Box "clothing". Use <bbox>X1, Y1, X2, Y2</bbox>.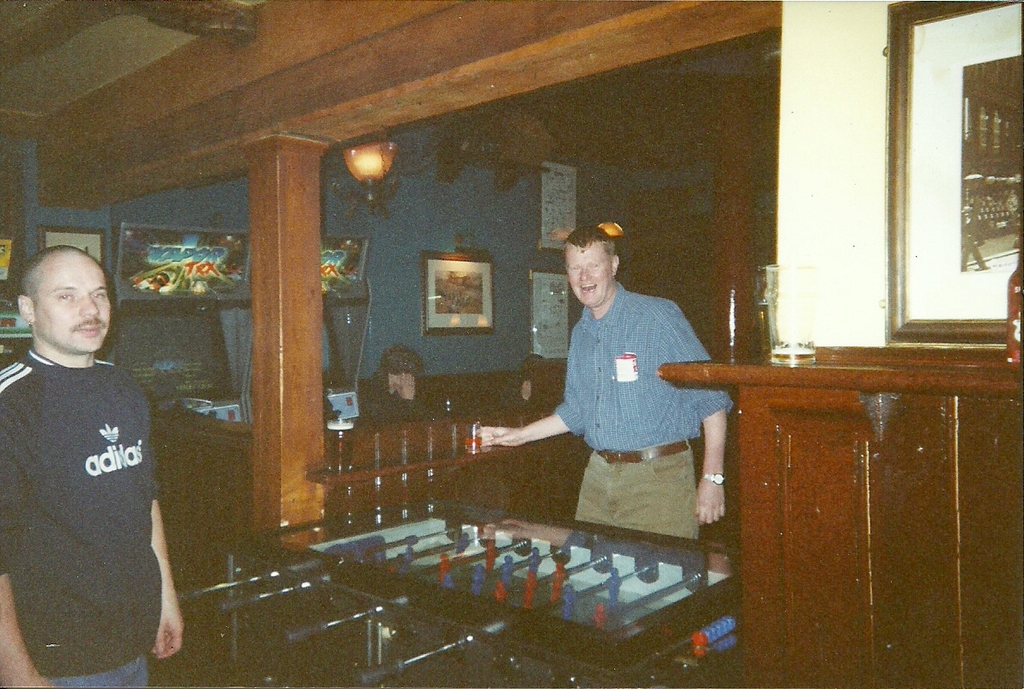
<bbox>961, 214, 986, 271</bbox>.
